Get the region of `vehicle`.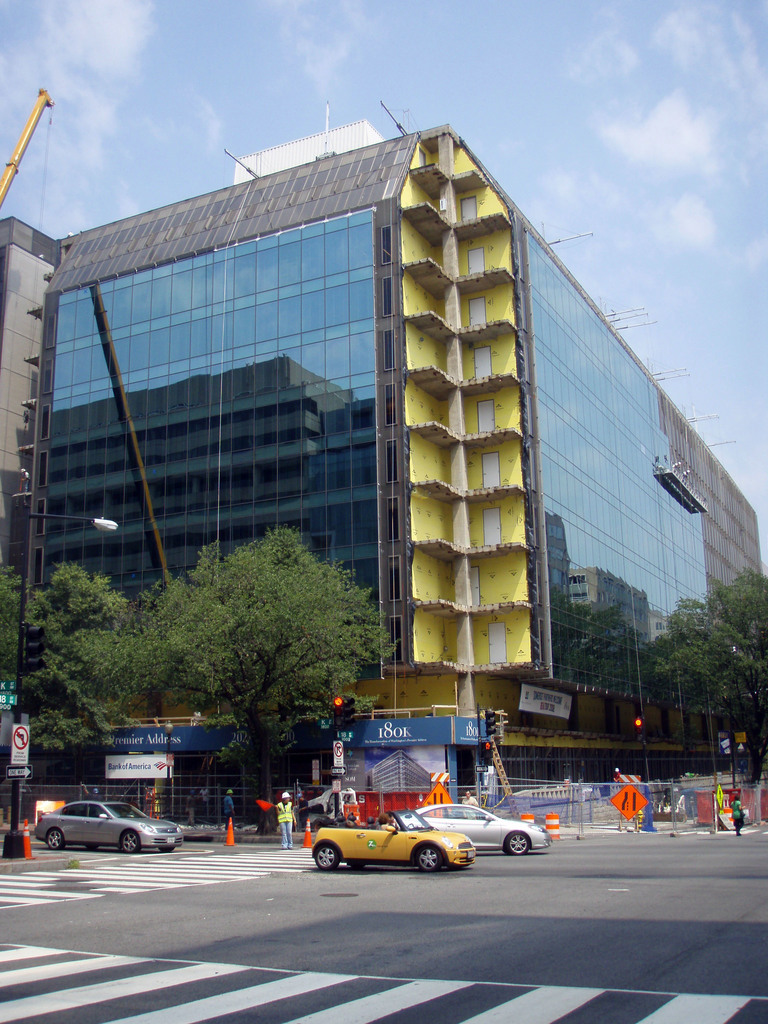
<bbox>27, 799, 184, 856</bbox>.
